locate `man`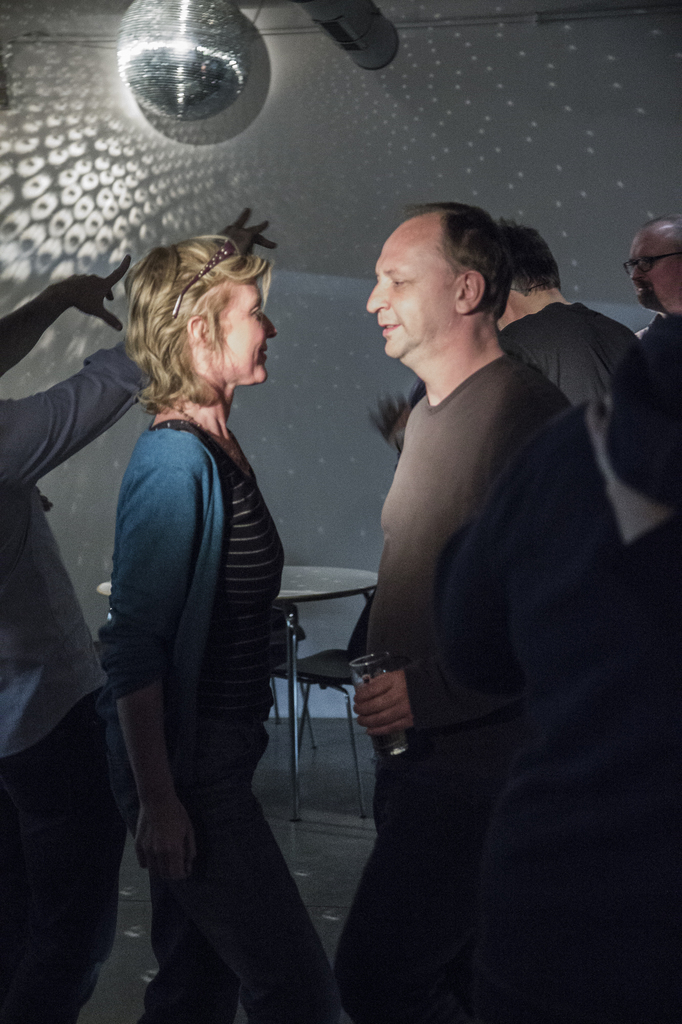
bbox=[624, 212, 681, 375]
